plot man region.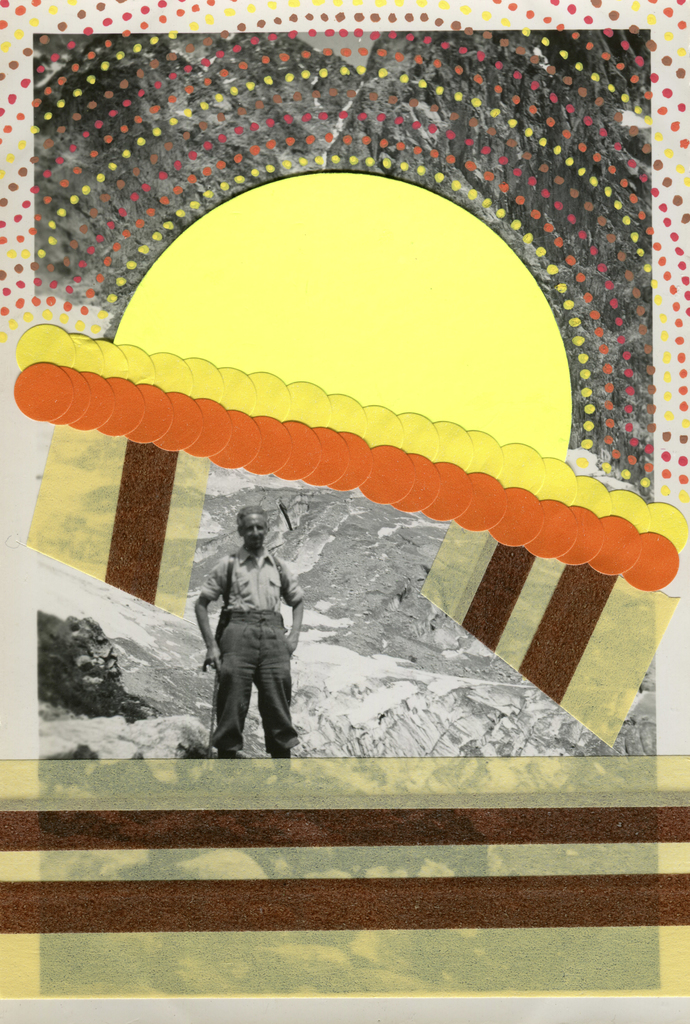
Plotted at rect(191, 502, 305, 781).
